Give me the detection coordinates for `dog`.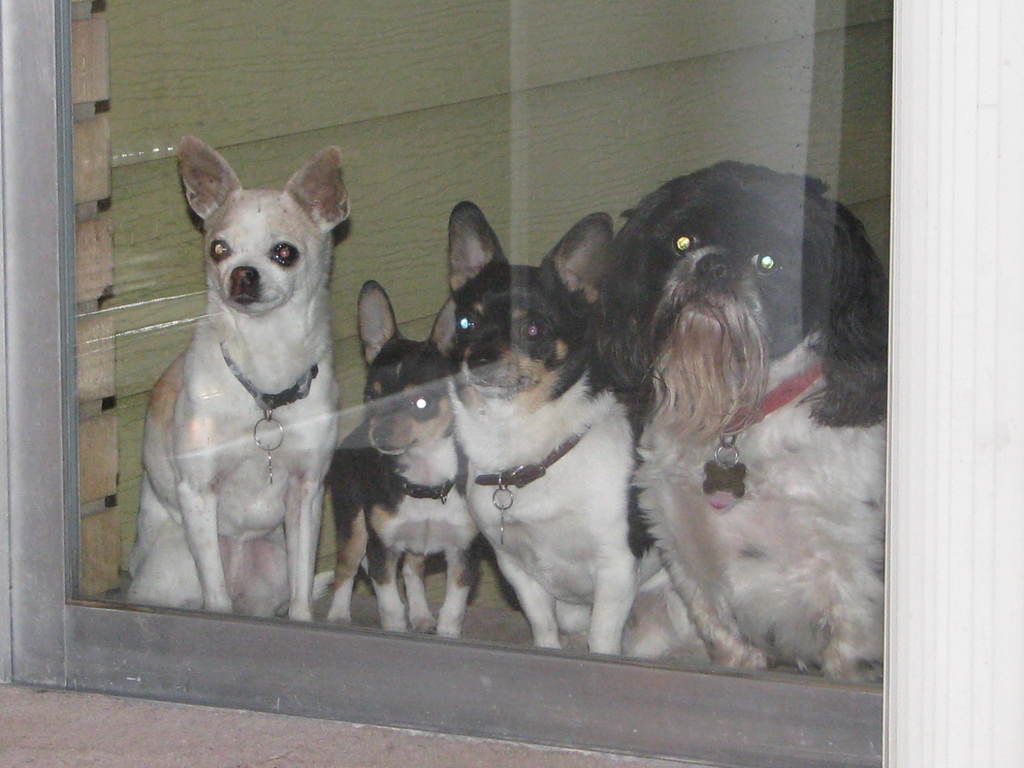
Rect(440, 195, 694, 653).
